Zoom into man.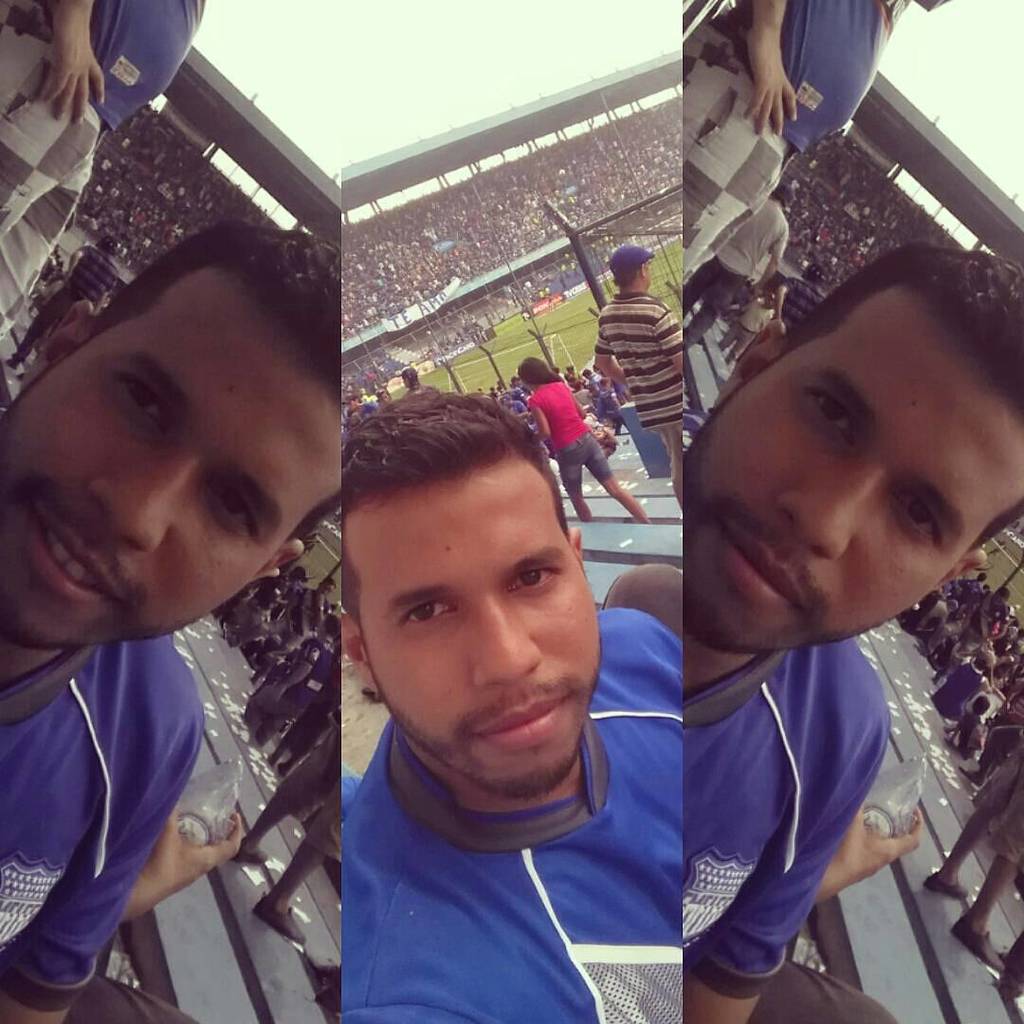
Zoom target: locate(952, 586, 1015, 668).
